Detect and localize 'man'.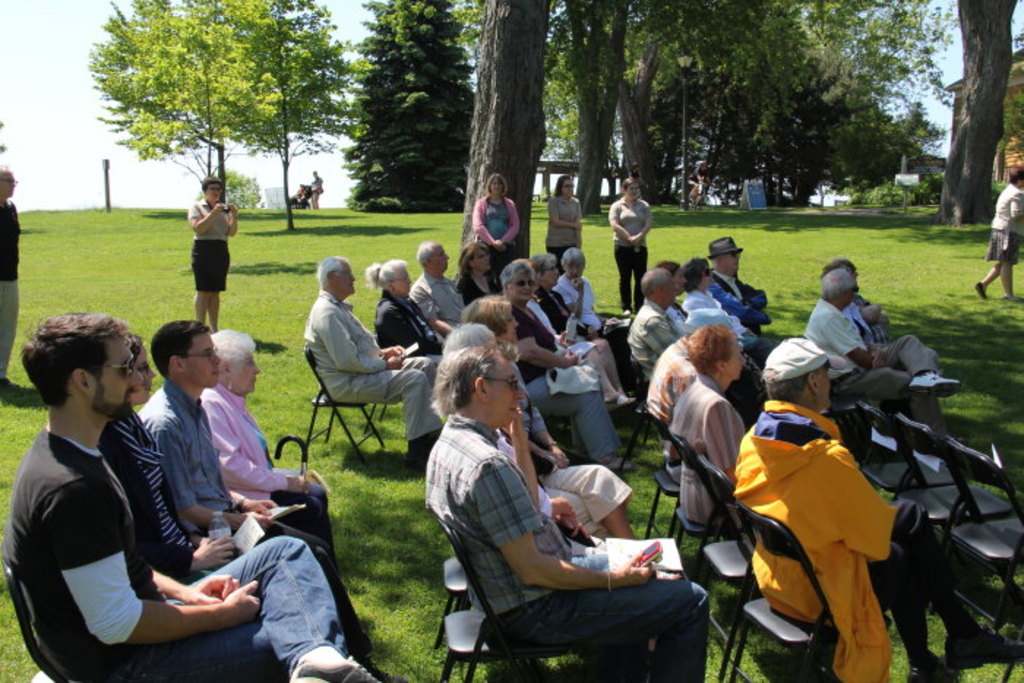
Localized at [0,162,20,389].
